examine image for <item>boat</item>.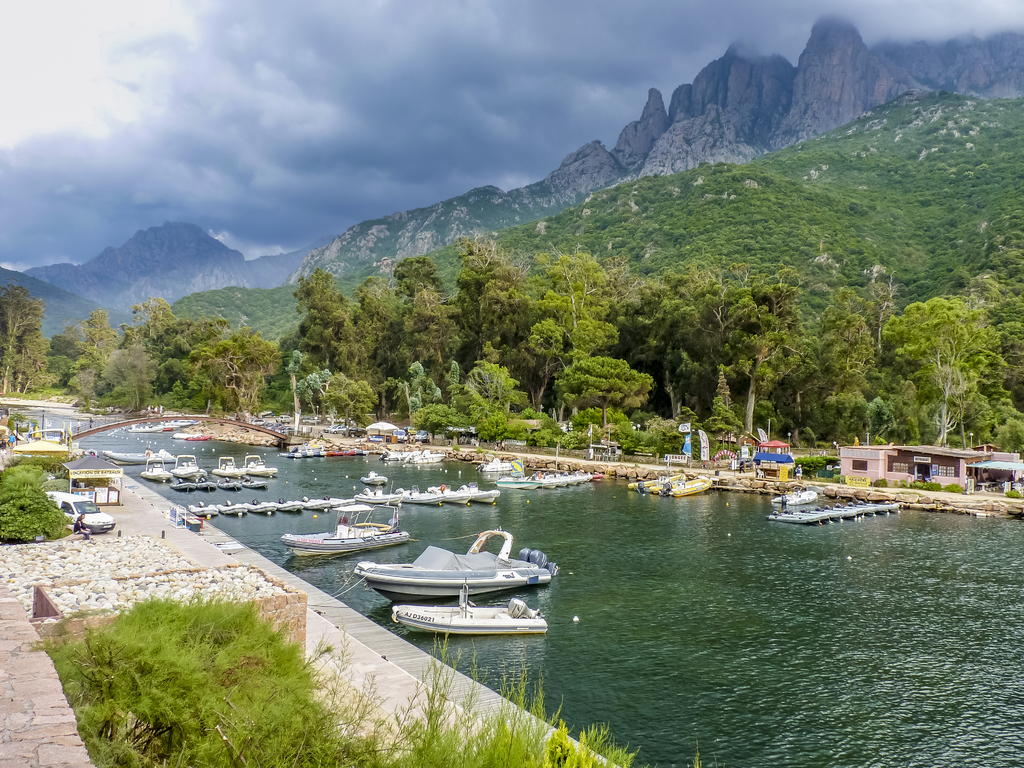
Examination result: <region>356, 486, 397, 502</region>.
